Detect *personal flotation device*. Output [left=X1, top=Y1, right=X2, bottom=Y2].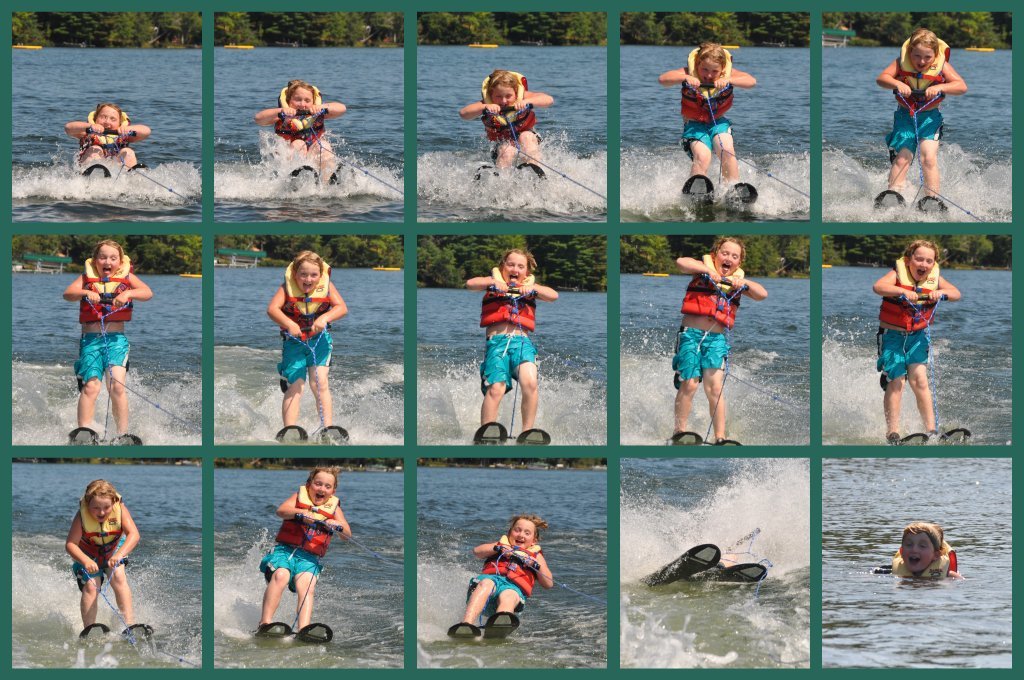
[left=476, top=534, right=545, bottom=600].
